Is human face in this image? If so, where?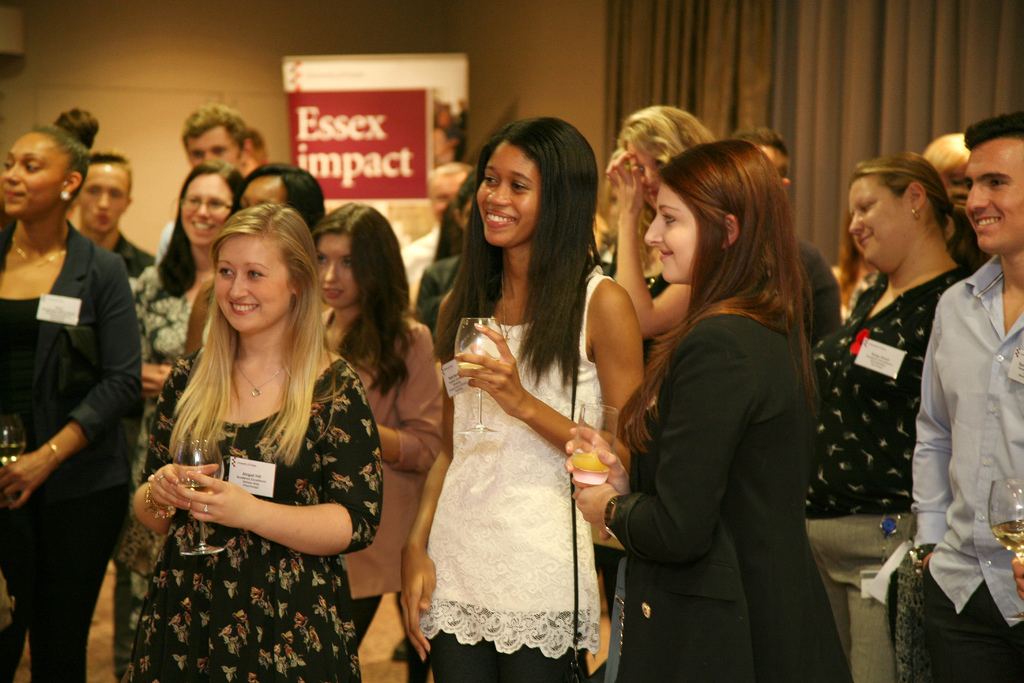
Yes, at 179:177:230:244.
